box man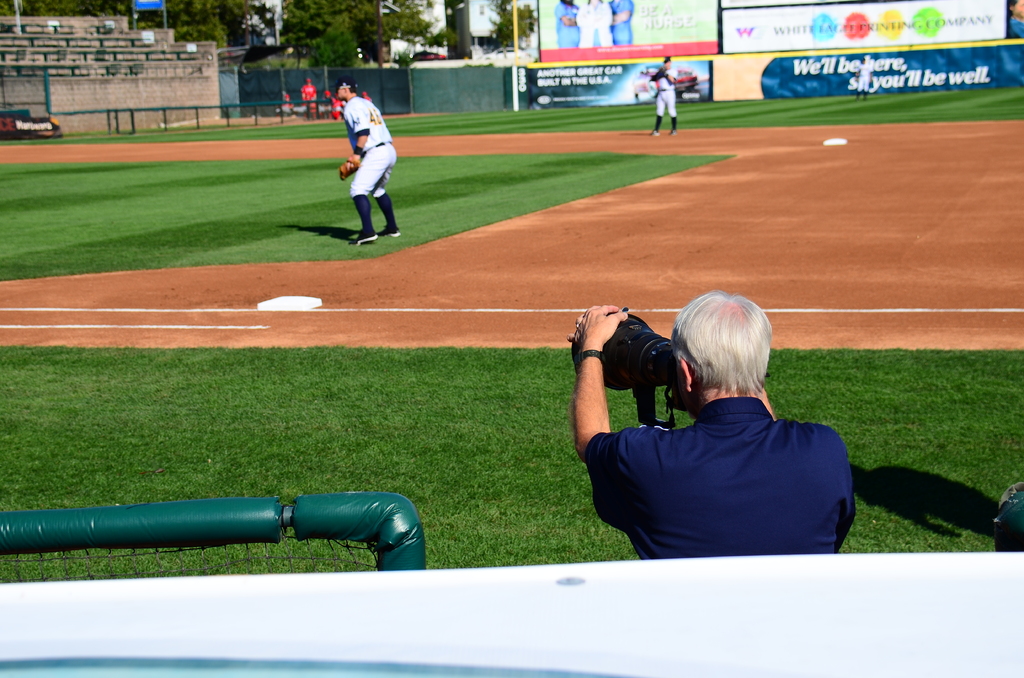
bbox=[329, 74, 401, 245]
